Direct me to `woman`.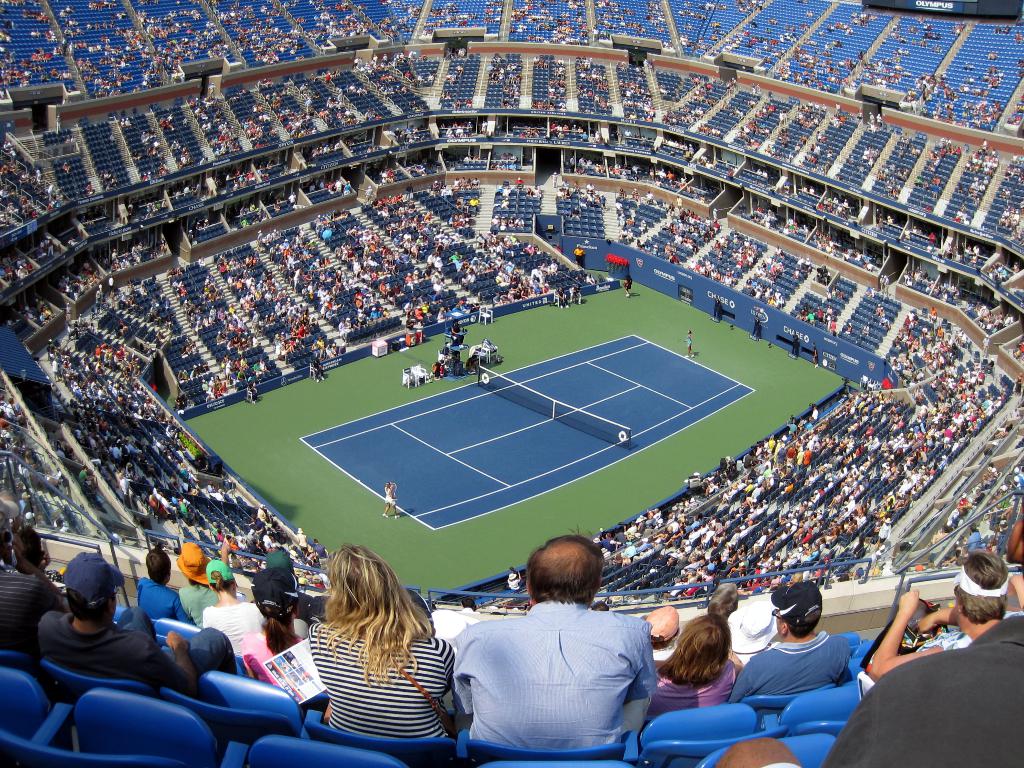
Direction: 649/611/747/730.
